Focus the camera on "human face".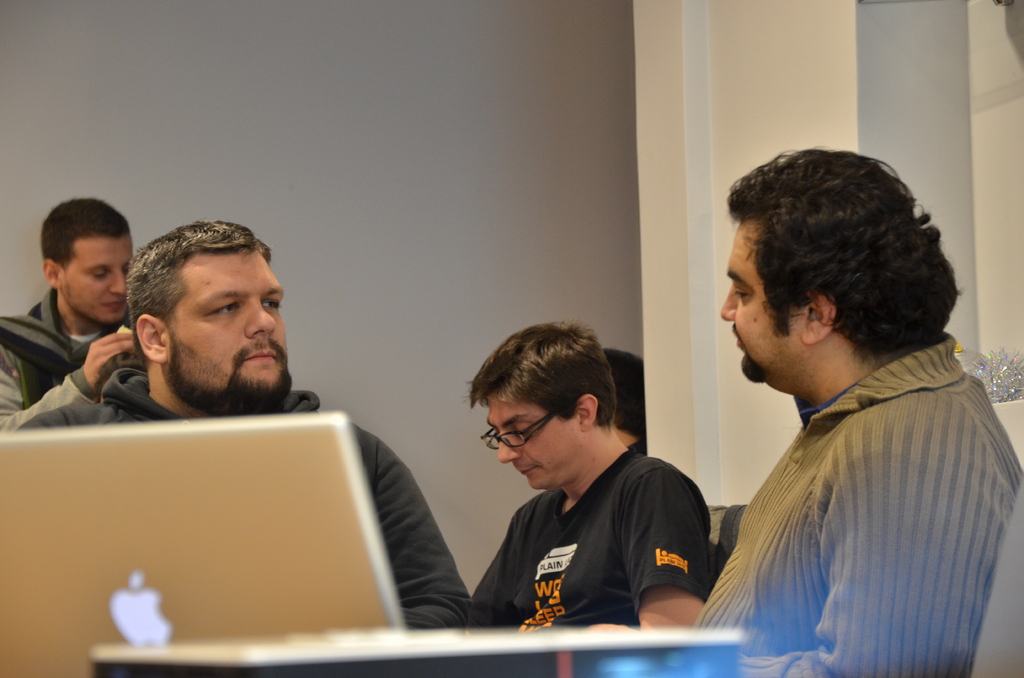
Focus region: Rect(486, 400, 582, 489).
